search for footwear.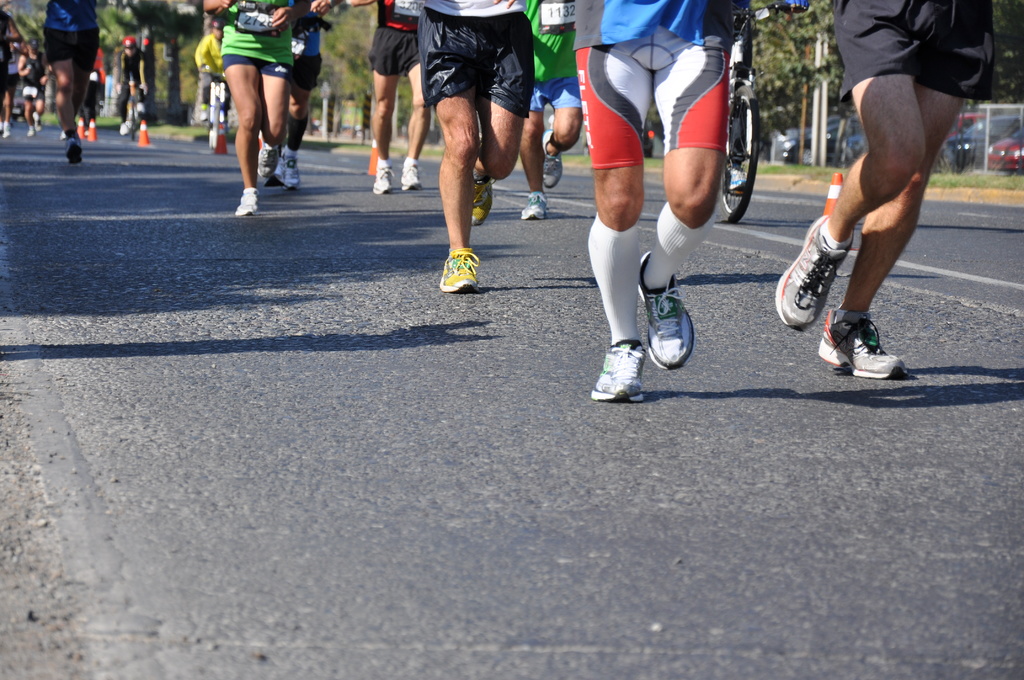
Found at <bbox>63, 136, 82, 166</bbox>.
